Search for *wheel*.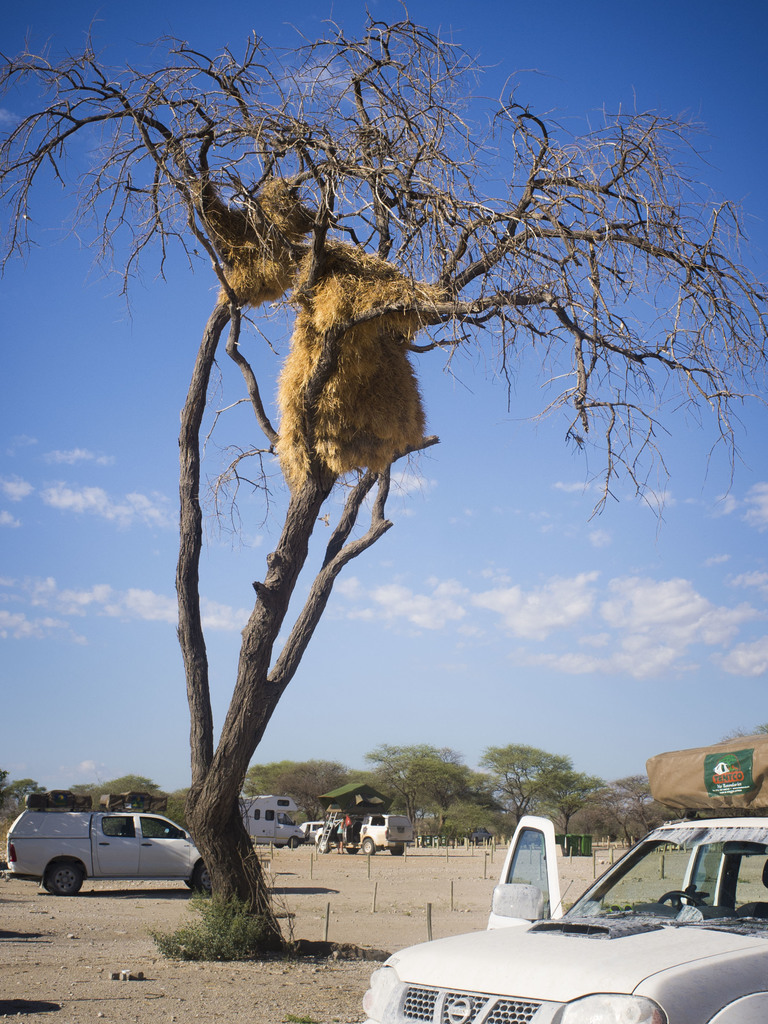
Found at (347, 848, 358, 853).
